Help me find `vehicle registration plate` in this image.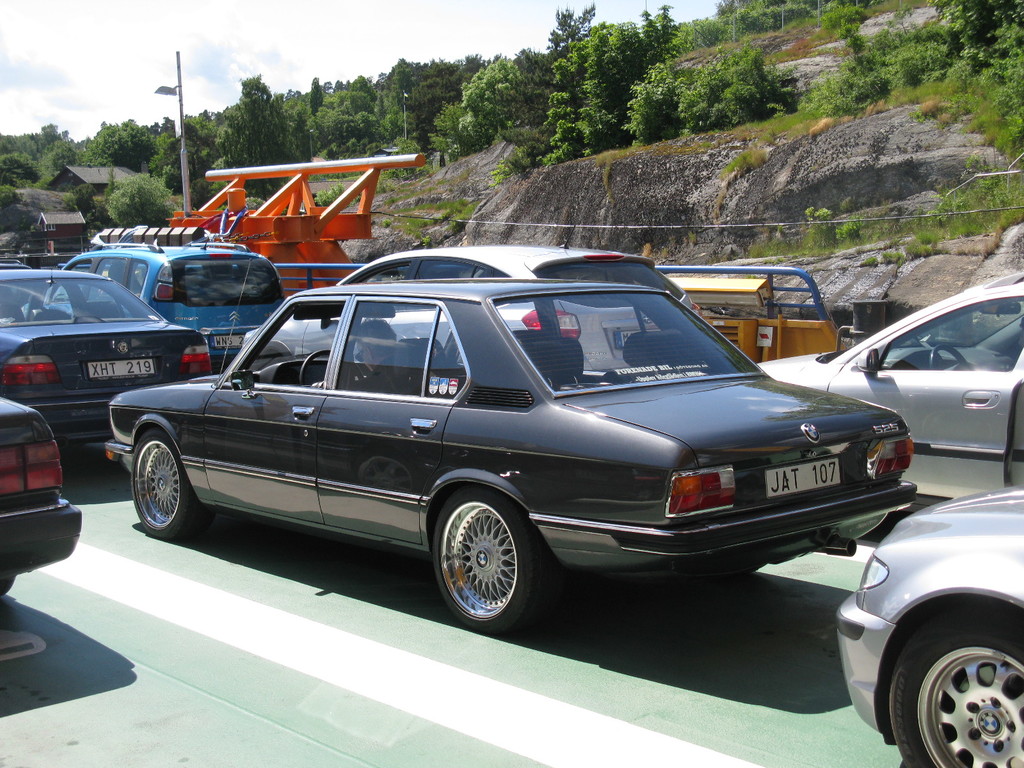
Found it: x1=211, y1=334, x2=245, y2=350.
